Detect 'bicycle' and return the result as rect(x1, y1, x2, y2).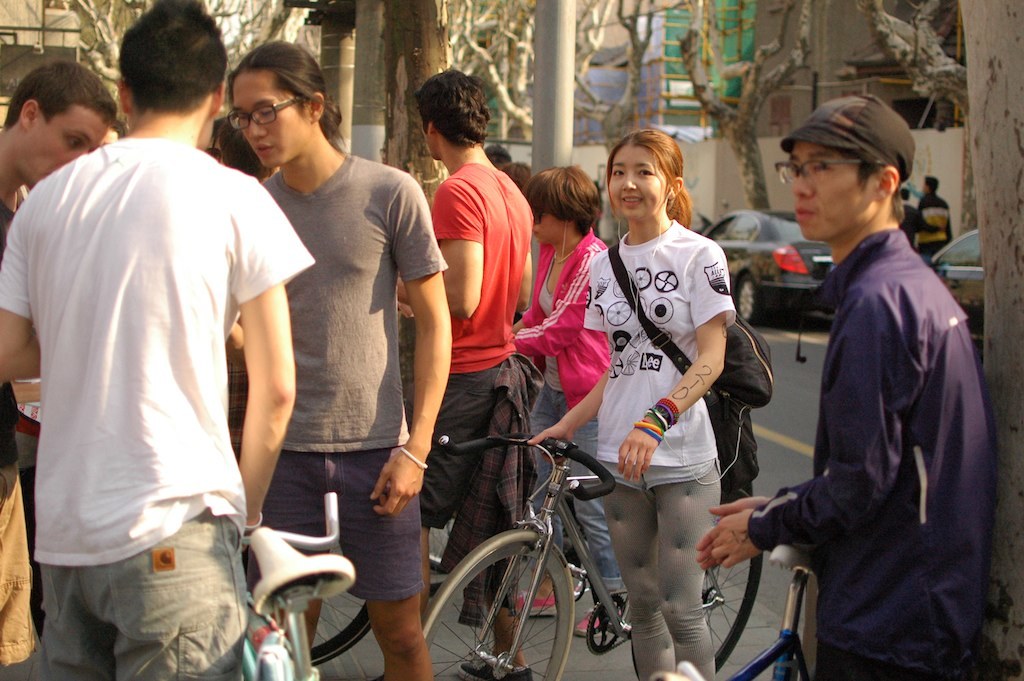
rect(704, 539, 818, 680).
